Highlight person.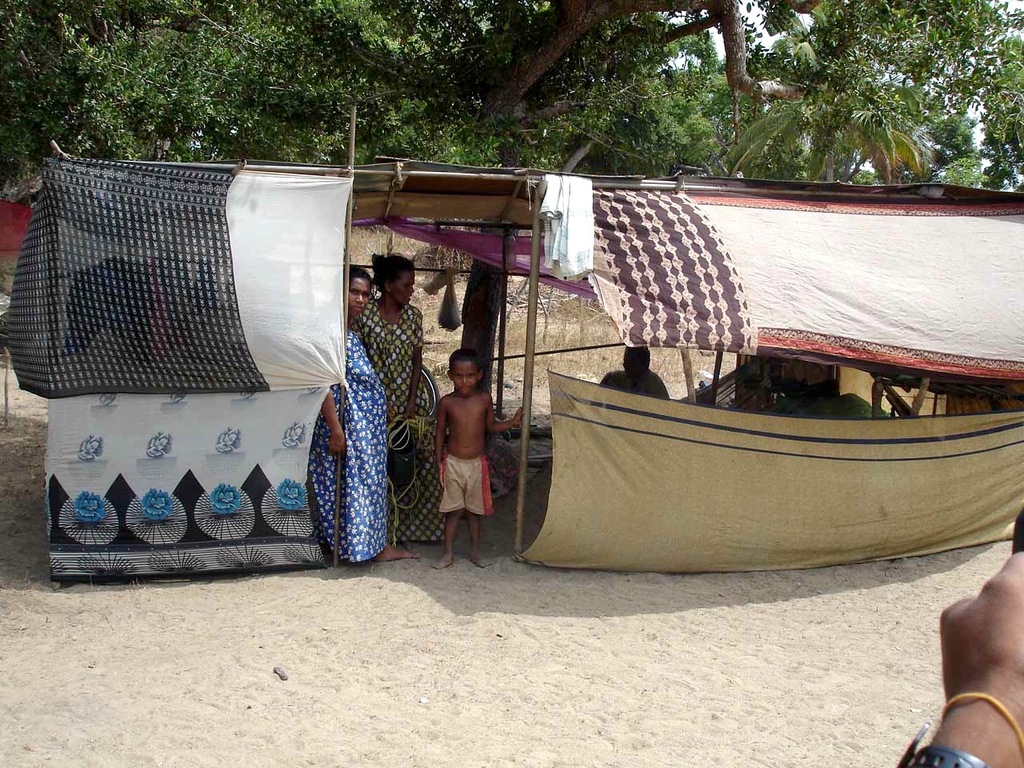
Highlighted region: x1=350 y1=256 x2=449 y2=542.
